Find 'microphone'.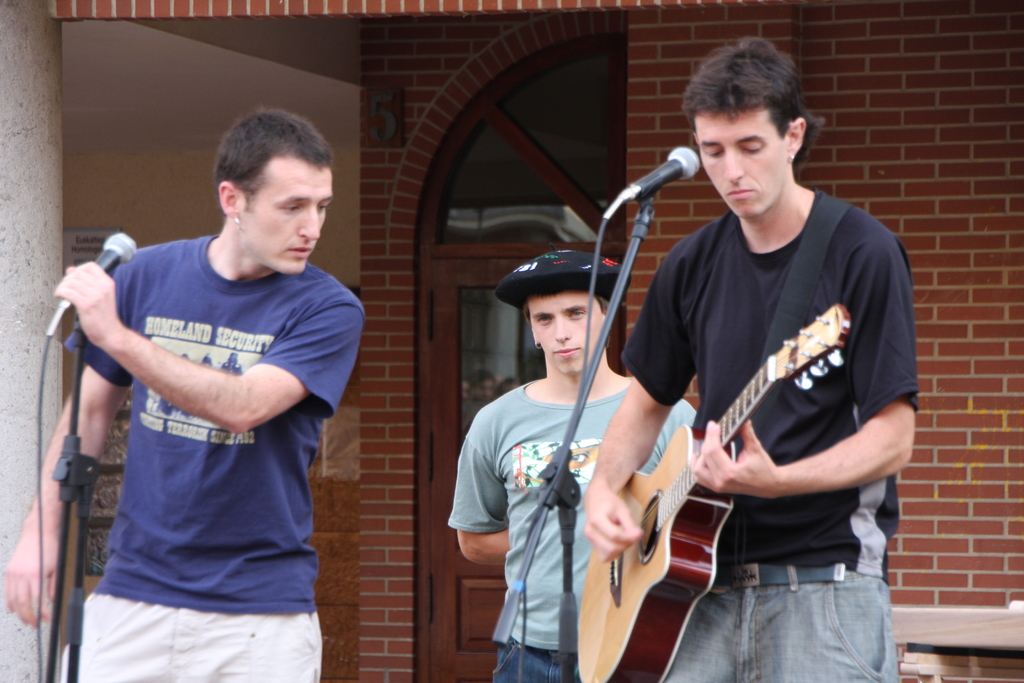
x1=615, y1=147, x2=723, y2=208.
